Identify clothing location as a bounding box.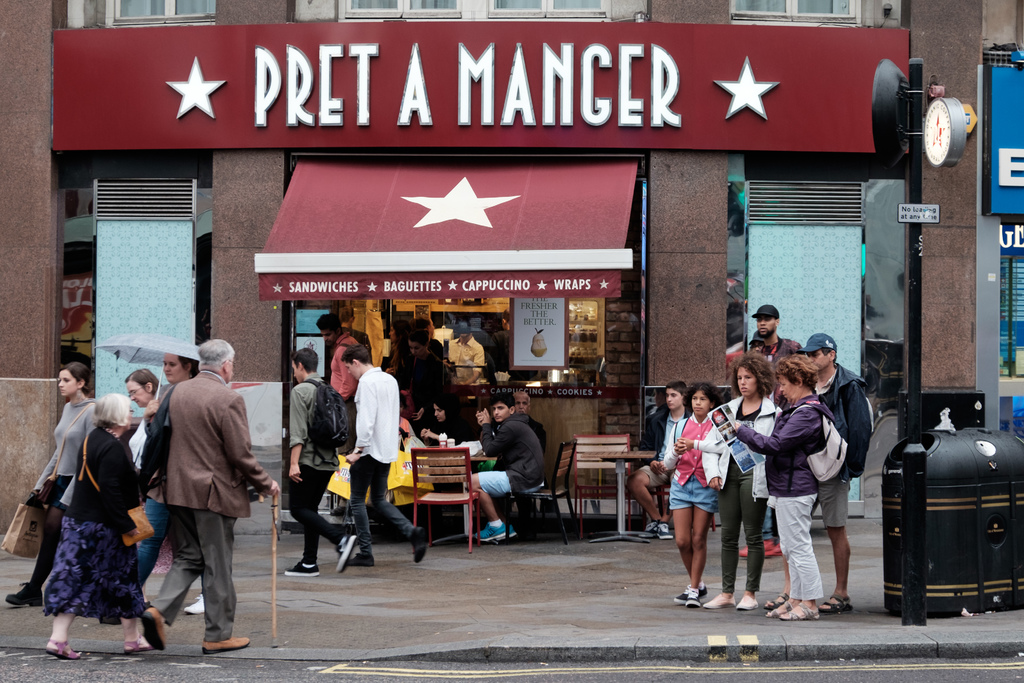
region(31, 419, 154, 621).
